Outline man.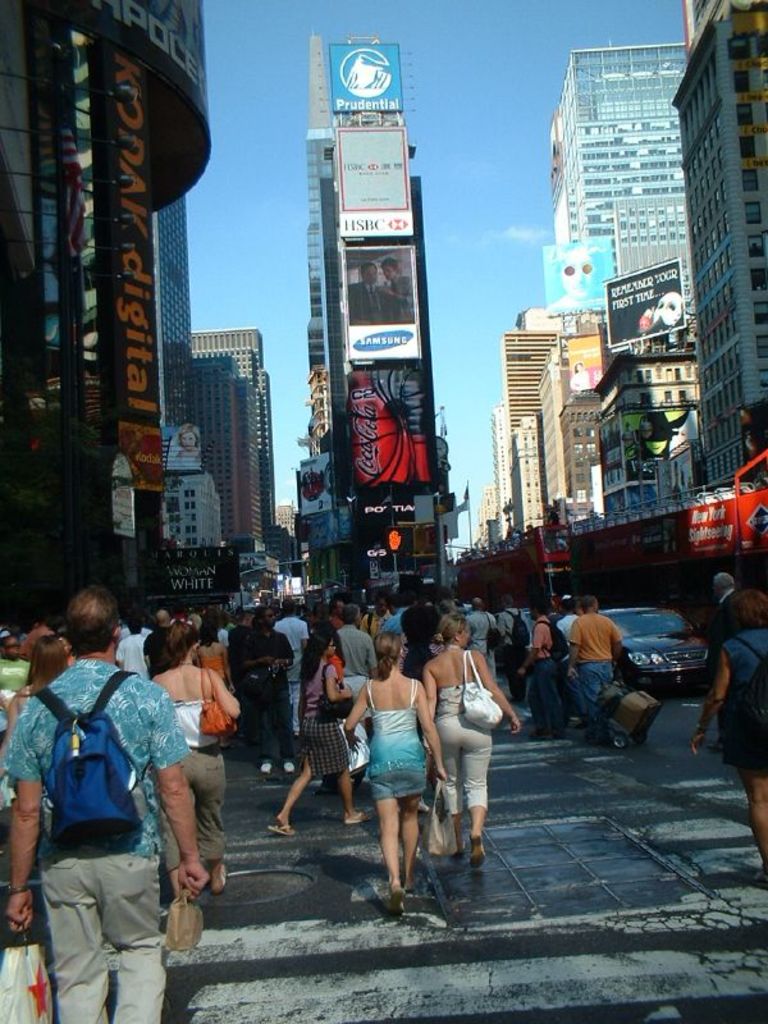
Outline: <region>563, 594, 631, 746</region>.
